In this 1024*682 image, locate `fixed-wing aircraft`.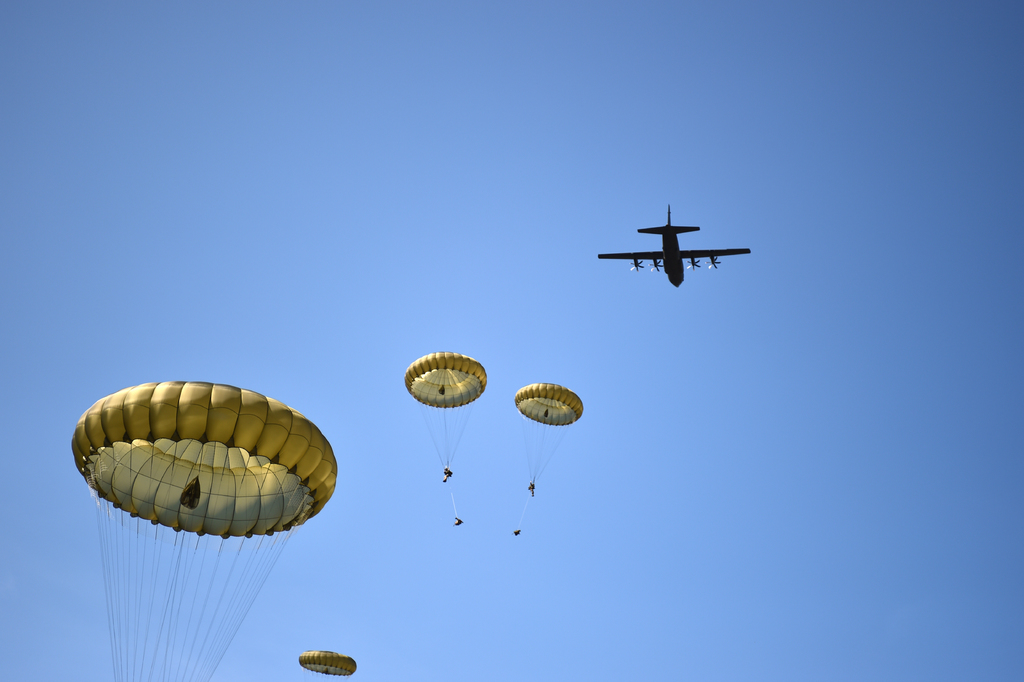
Bounding box: detection(596, 203, 750, 287).
